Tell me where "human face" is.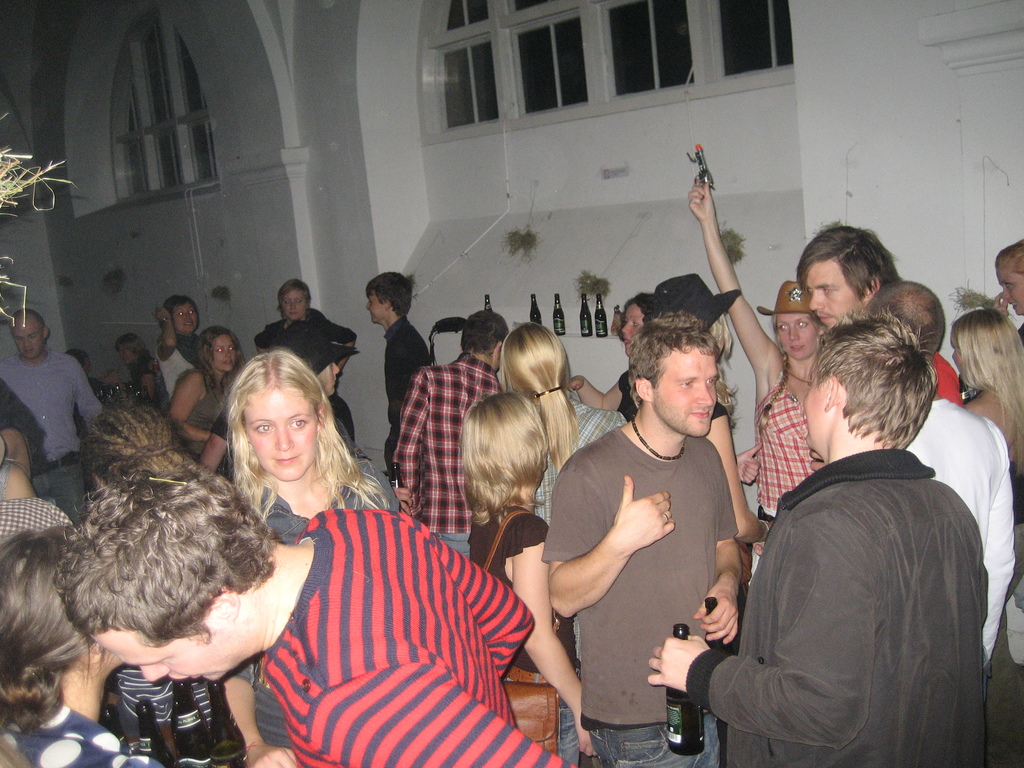
"human face" is at <region>625, 299, 653, 356</region>.
